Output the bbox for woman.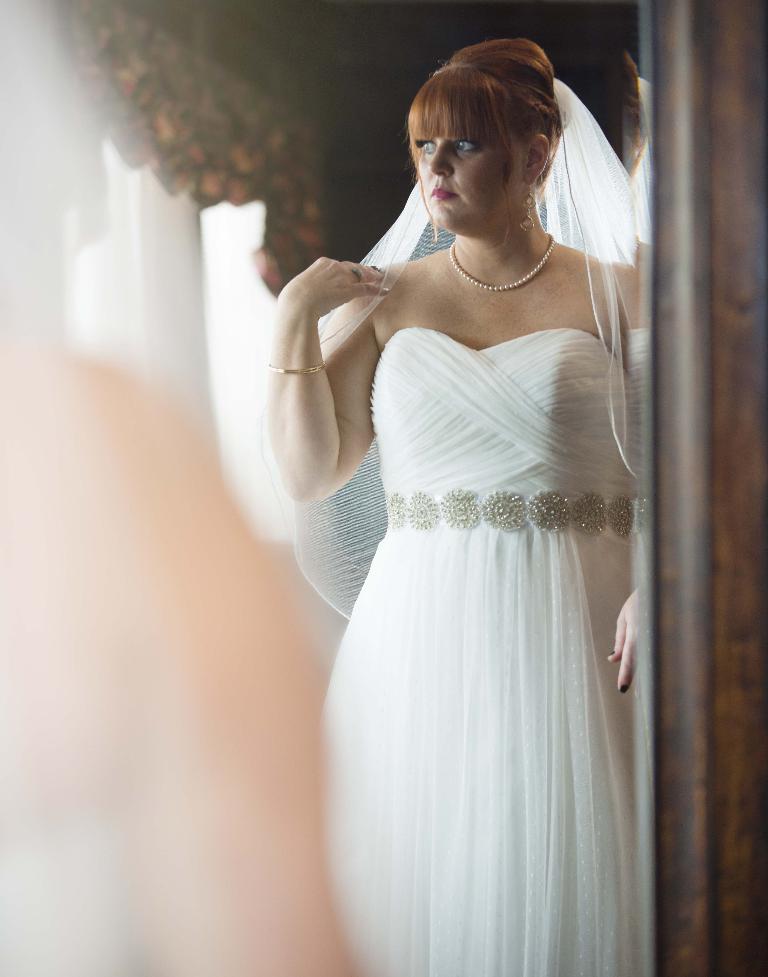
box=[267, 57, 686, 951].
